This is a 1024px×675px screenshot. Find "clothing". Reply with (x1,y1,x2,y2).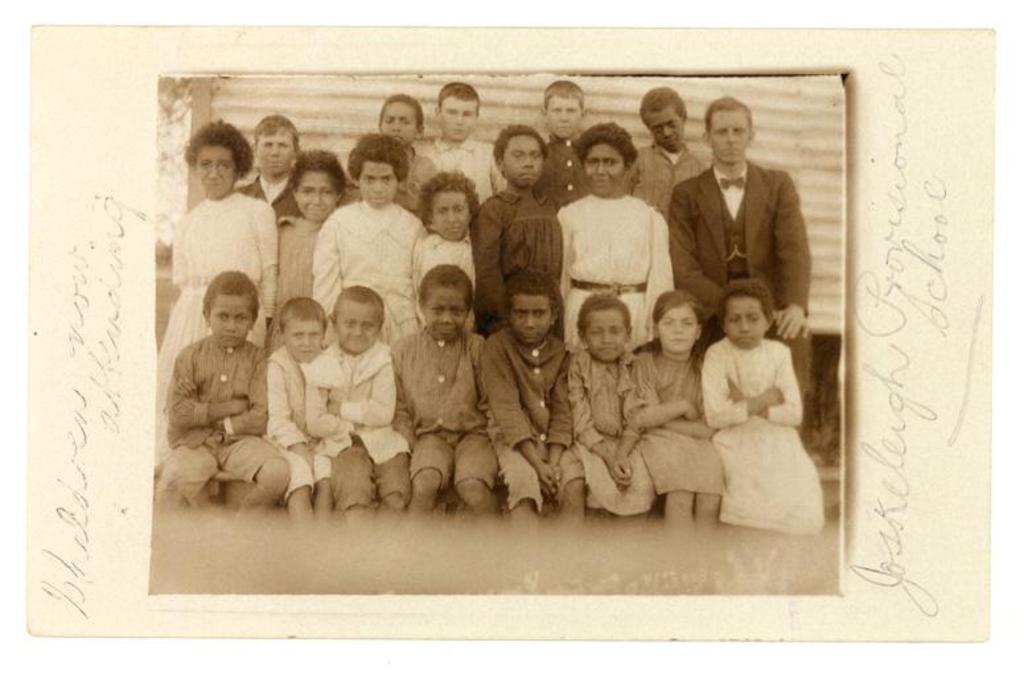
(161,333,291,523).
